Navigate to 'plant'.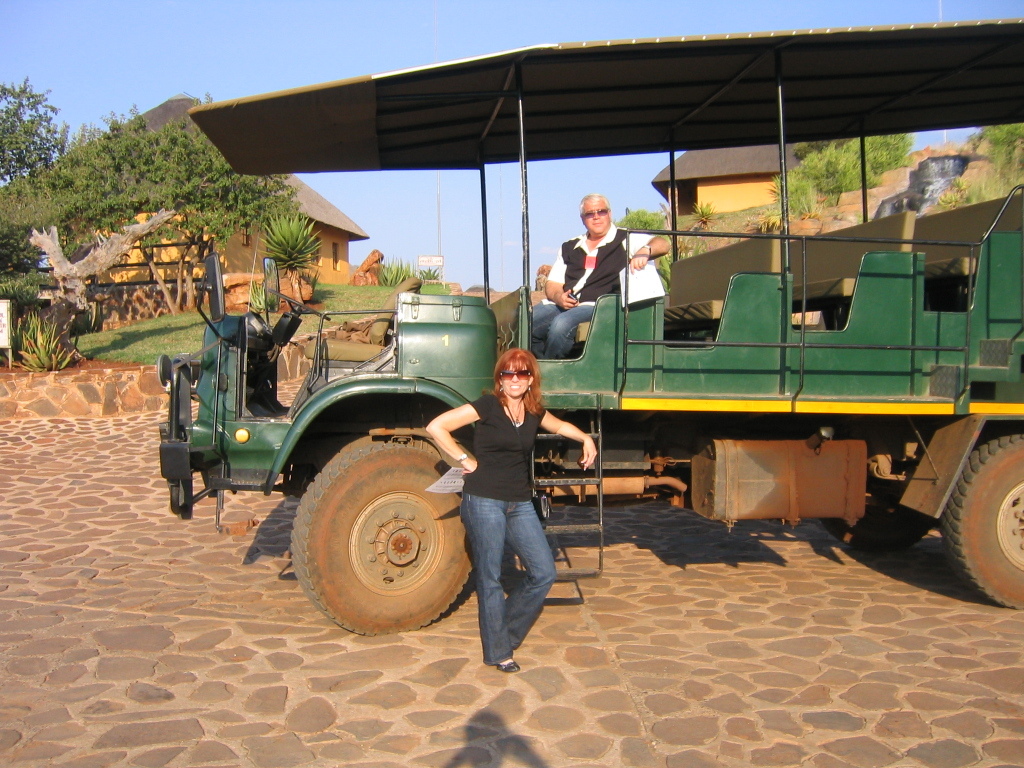
Navigation target: bbox=(759, 169, 821, 216).
